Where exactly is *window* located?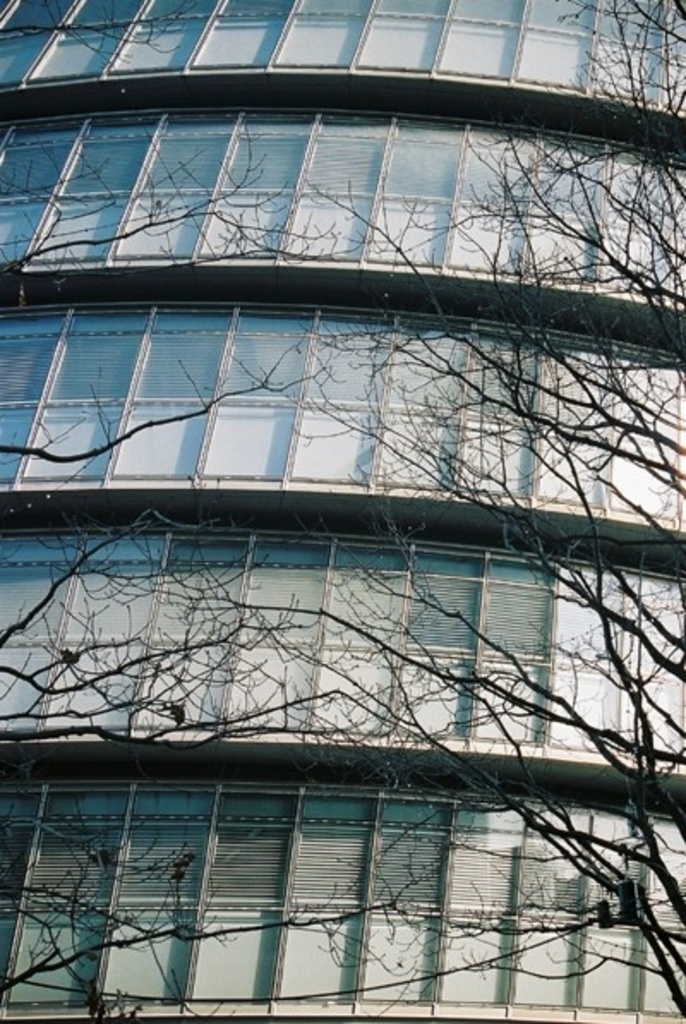
Its bounding box is 120 189 206 257.
